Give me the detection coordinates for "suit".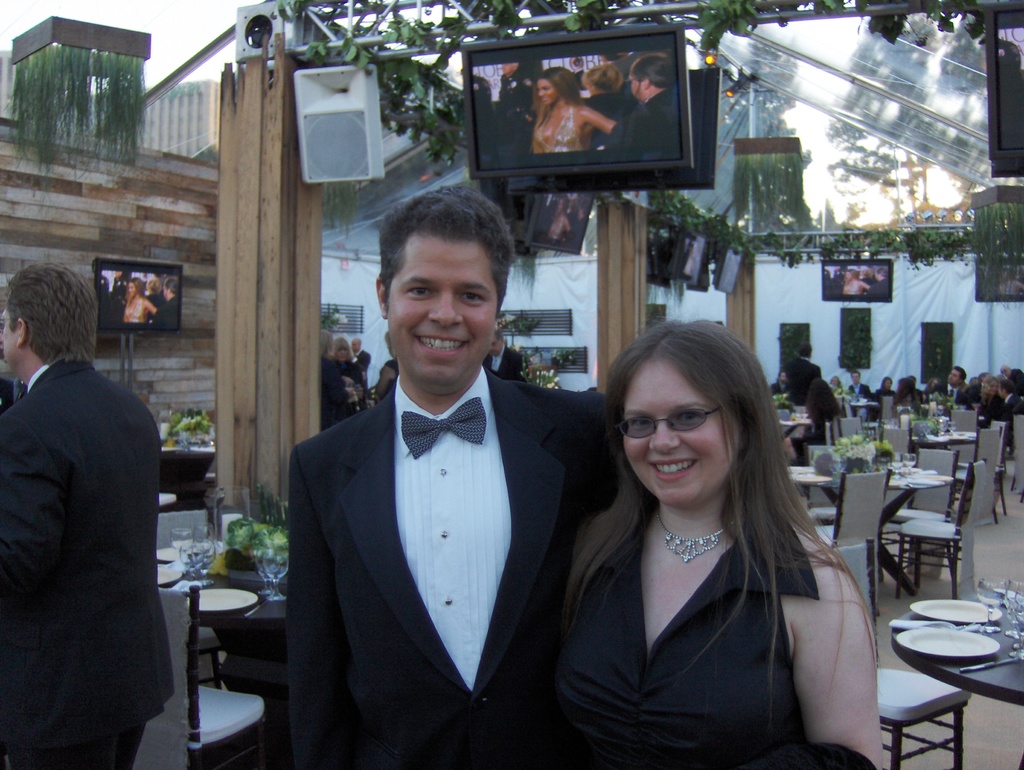
772,381,790,394.
